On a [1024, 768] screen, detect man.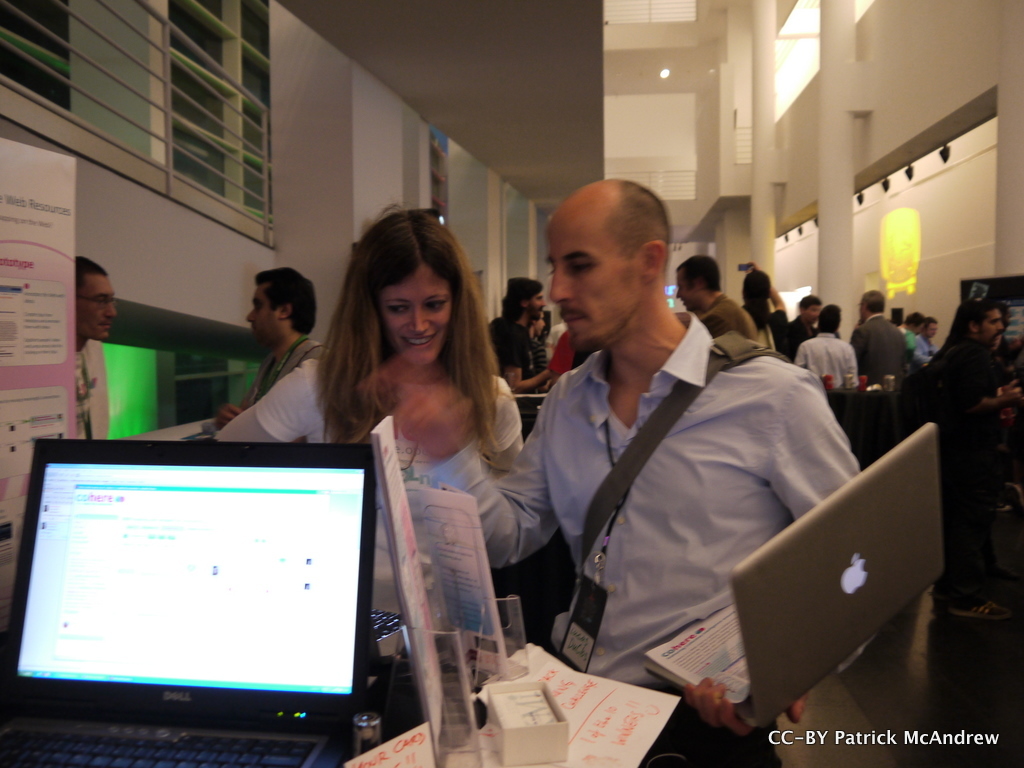
<bbox>781, 290, 825, 357</bbox>.
